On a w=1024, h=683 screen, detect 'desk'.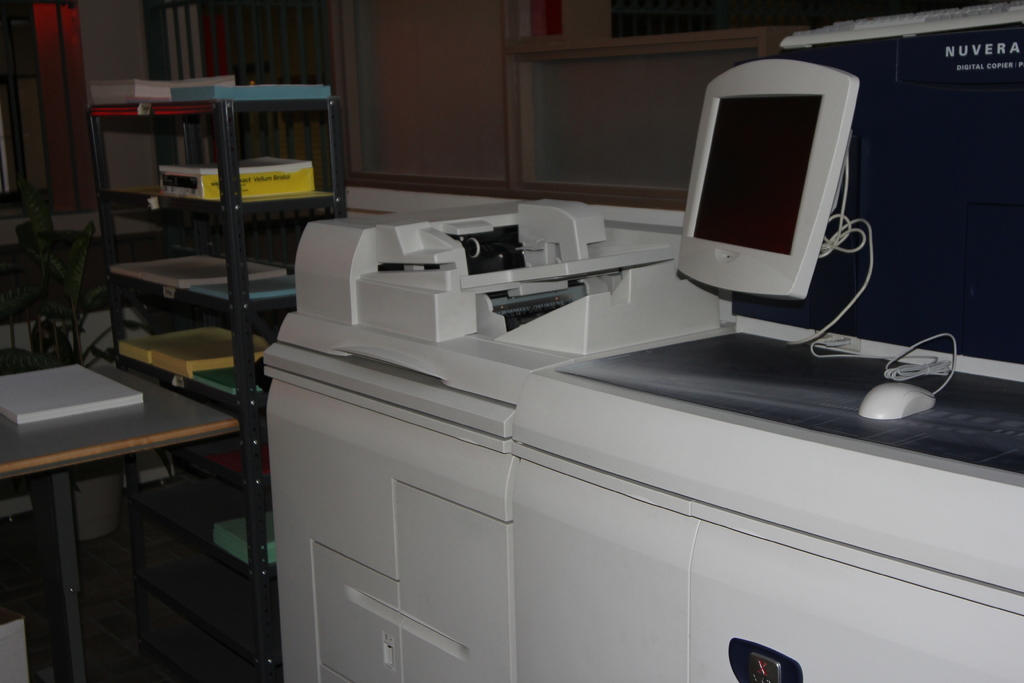
<bbox>5, 339, 245, 616</bbox>.
